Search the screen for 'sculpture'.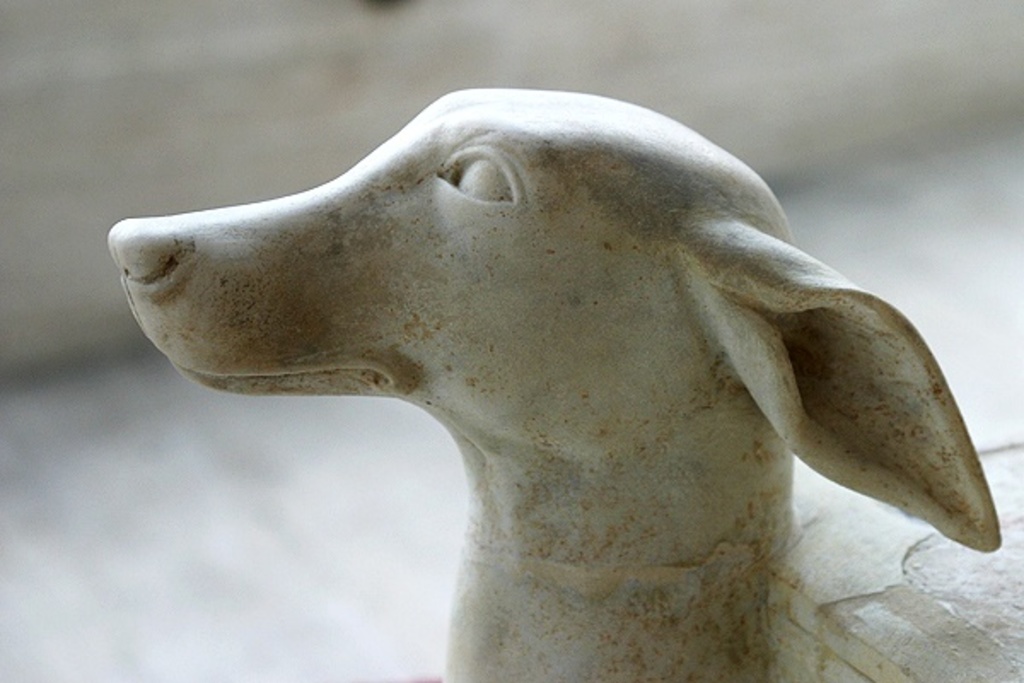
Found at left=72, top=85, right=995, bottom=649.
